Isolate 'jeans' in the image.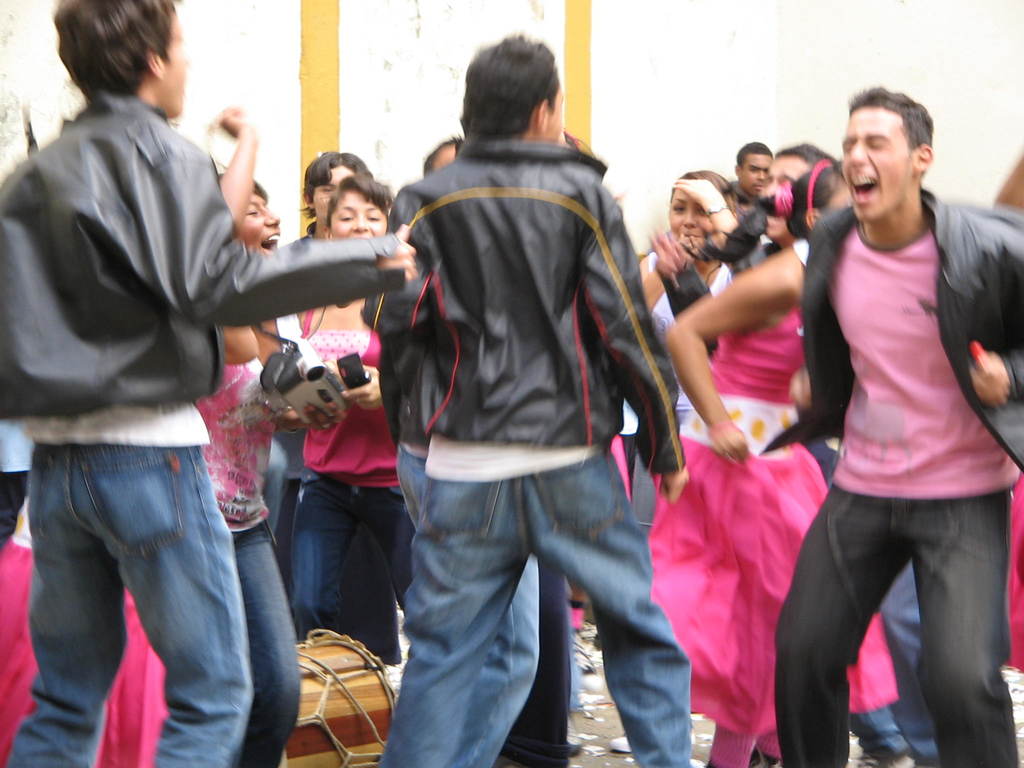
Isolated region: crop(243, 520, 304, 767).
